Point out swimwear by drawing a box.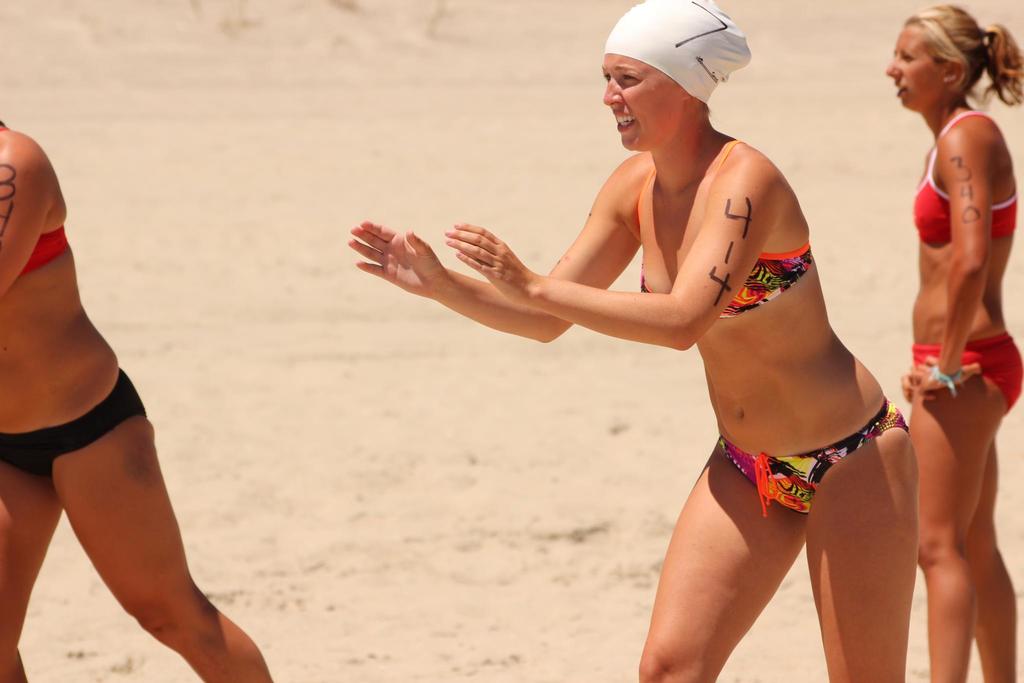
0/372/147/477.
